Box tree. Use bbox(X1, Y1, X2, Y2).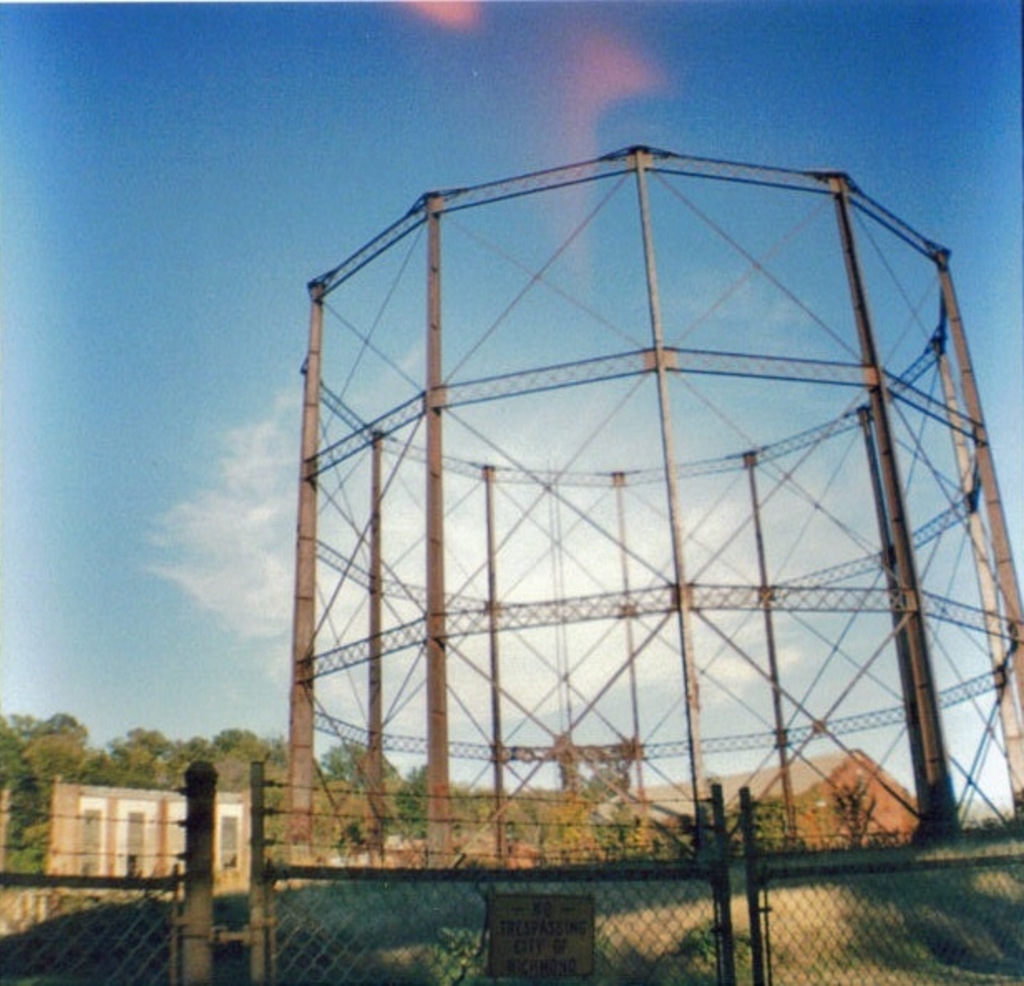
bbox(70, 744, 108, 785).
